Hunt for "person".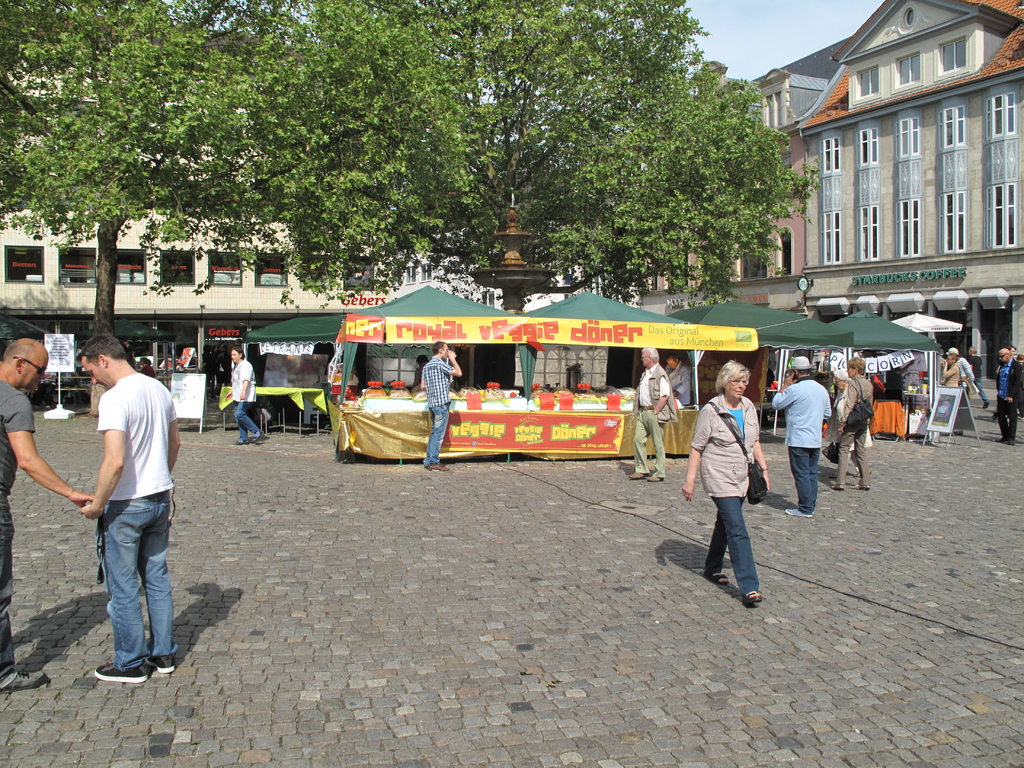
Hunted down at 140:353:156:376.
